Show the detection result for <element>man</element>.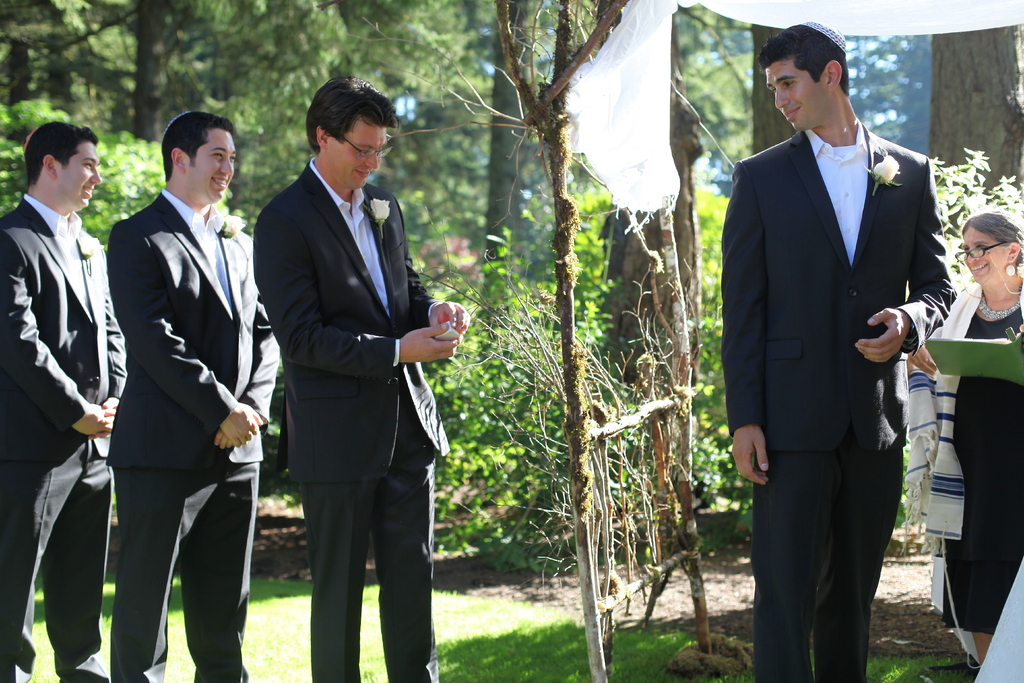
select_region(0, 122, 127, 682).
